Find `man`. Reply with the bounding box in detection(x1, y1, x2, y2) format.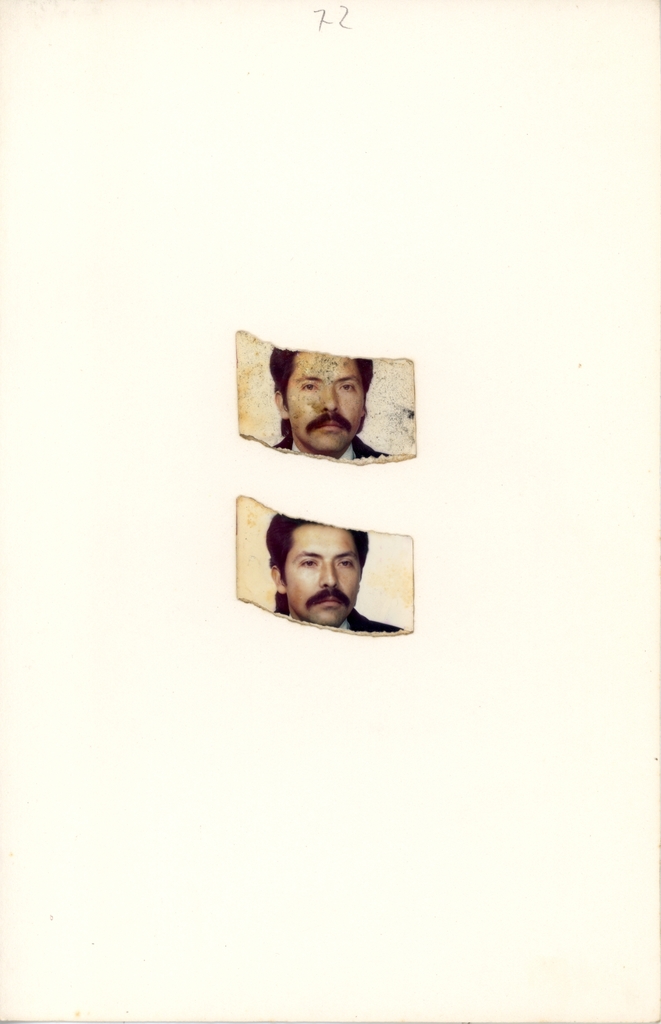
detection(268, 349, 384, 459).
